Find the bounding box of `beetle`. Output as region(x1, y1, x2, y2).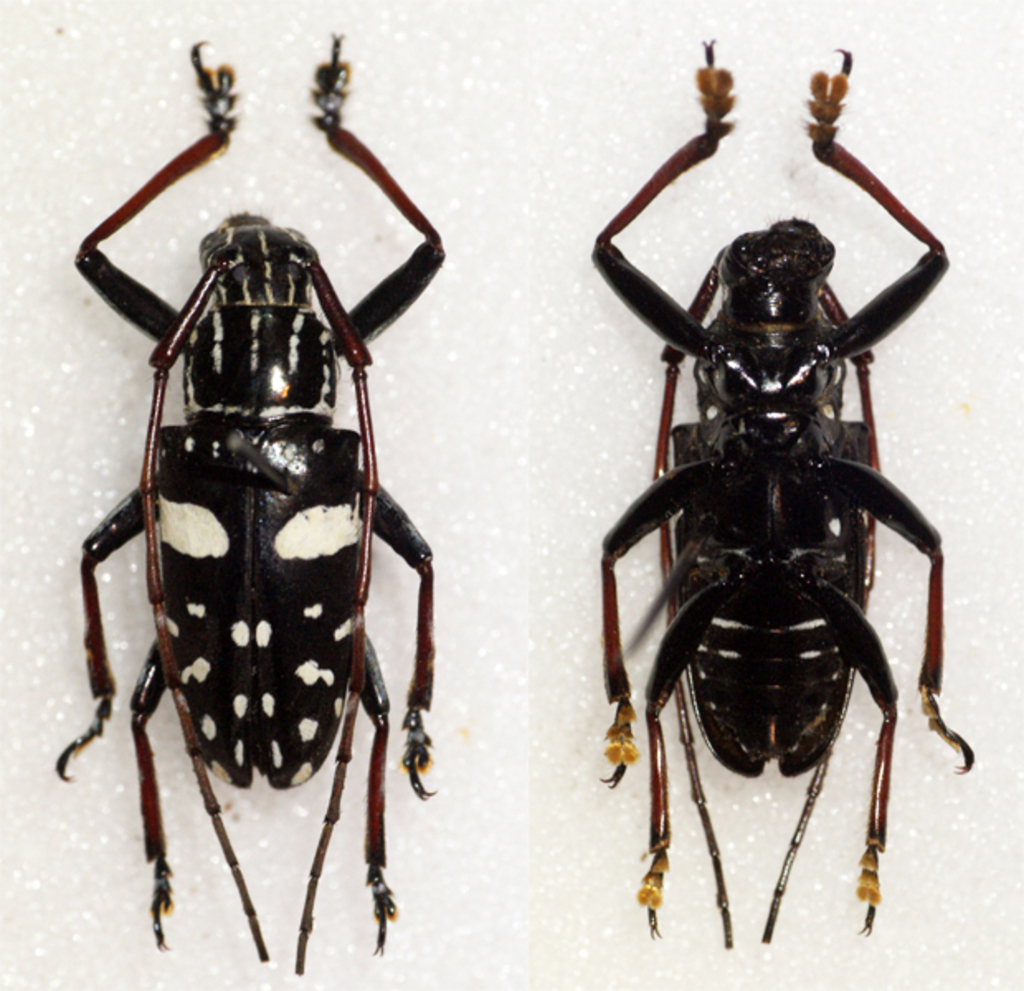
region(590, 43, 983, 946).
